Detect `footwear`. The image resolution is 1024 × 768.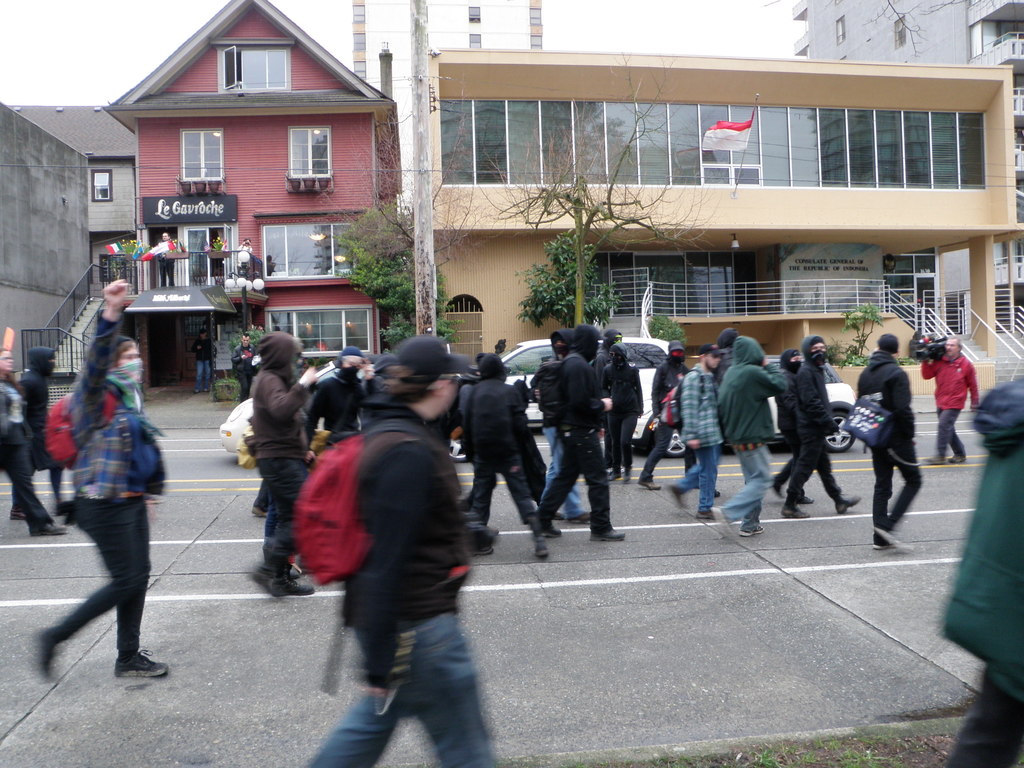
[left=921, top=458, right=948, bottom=466].
